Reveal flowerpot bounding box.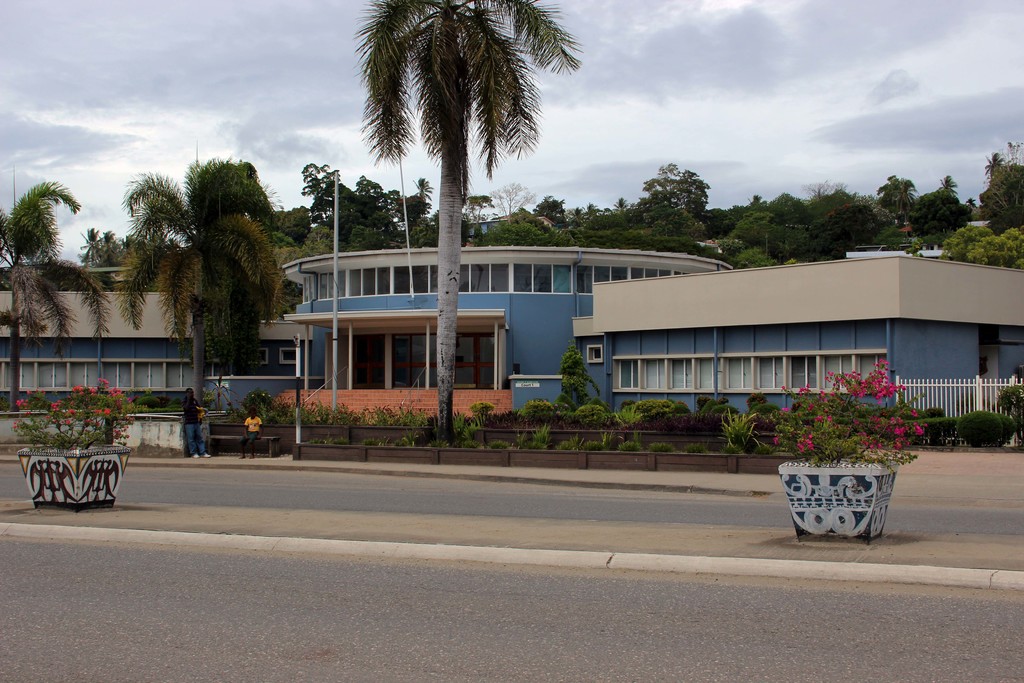
Revealed: 790/466/899/546.
